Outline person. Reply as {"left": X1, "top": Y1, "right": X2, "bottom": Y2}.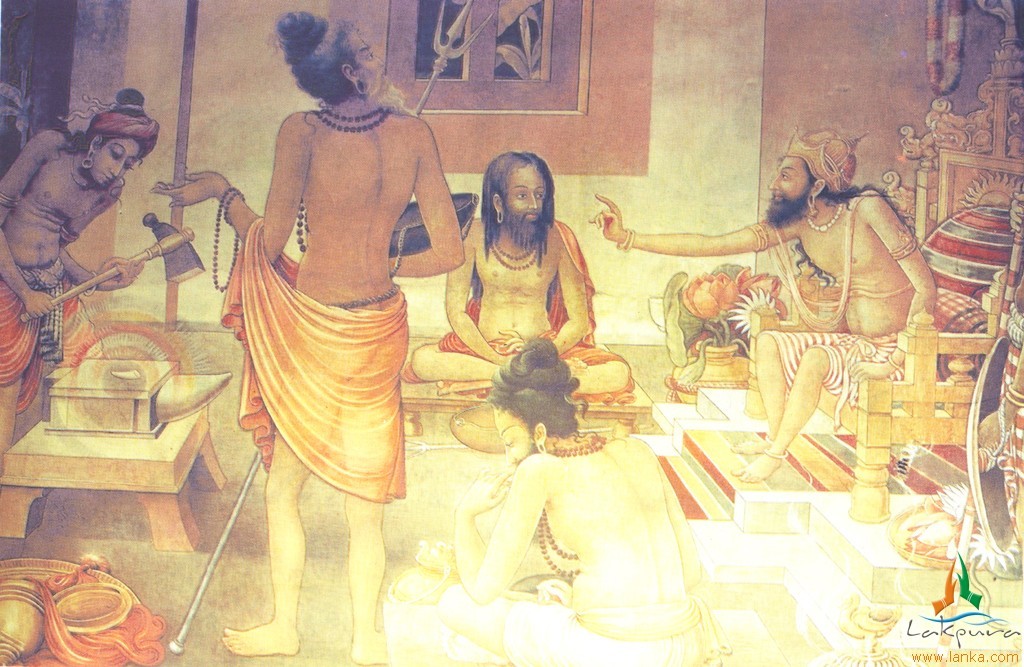
{"left": 18, "top": 100, "right": 129, "bottom": 375}.
